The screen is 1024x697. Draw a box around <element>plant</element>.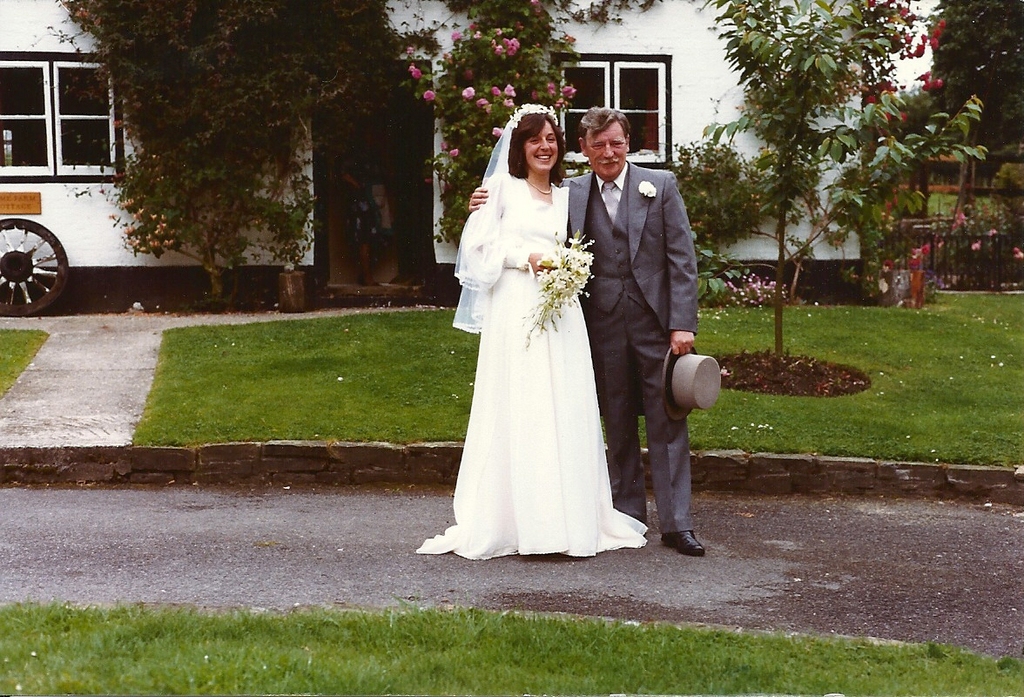
{"x1": 840, "y1": 212, "x2": 893, "y2": 306}.
